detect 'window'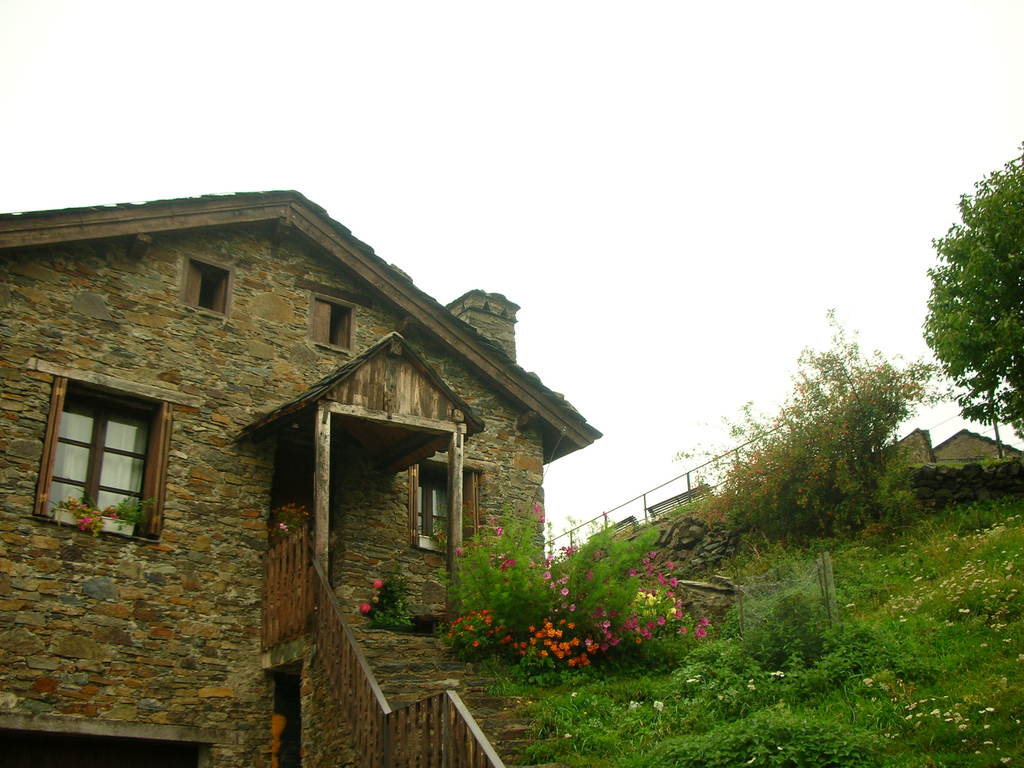
(x1=183, y1=253, x2=228, y2=312)
